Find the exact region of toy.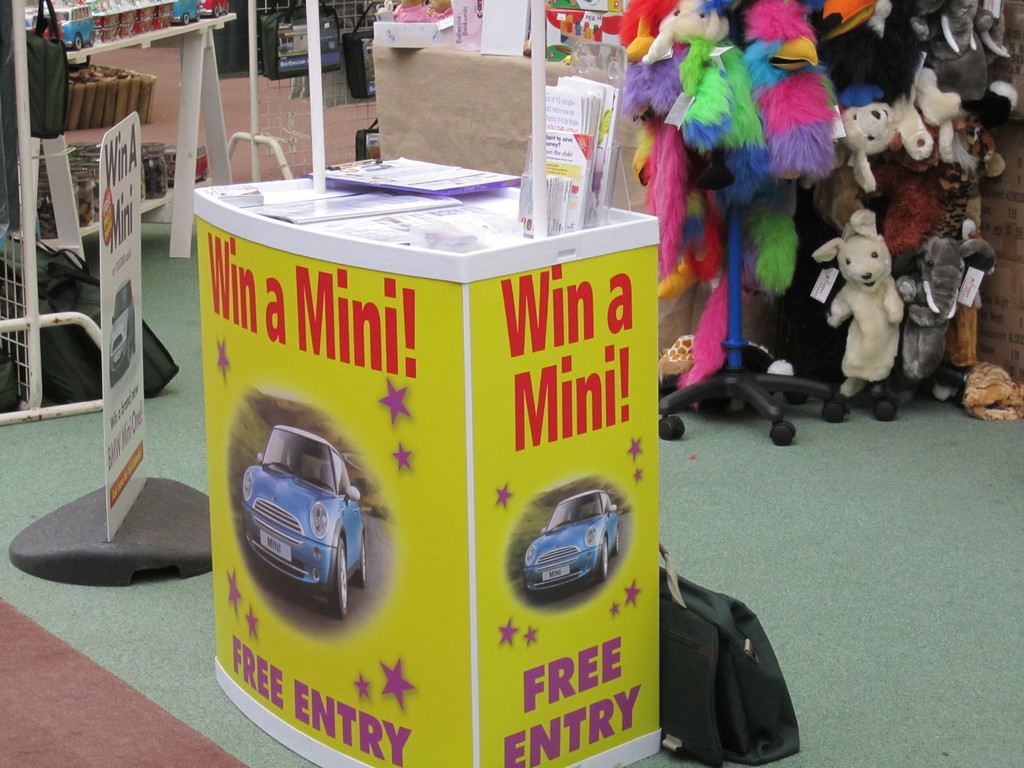
Exact region: 920, 63, 994, 239.
